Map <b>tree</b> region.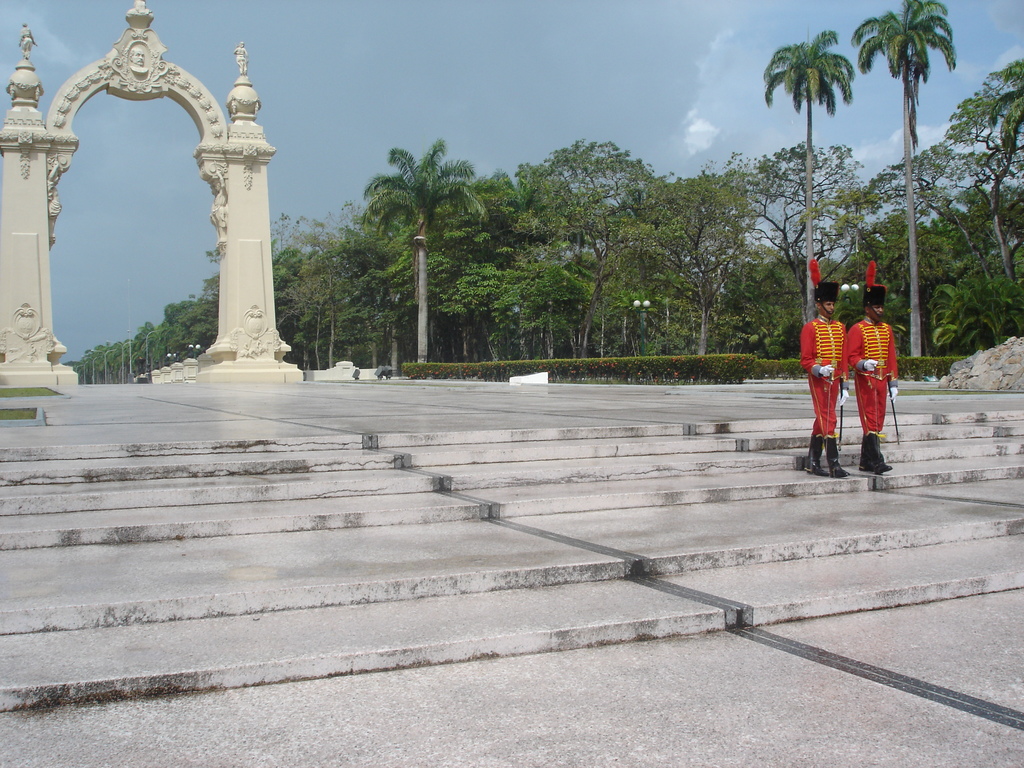
Mapped to [845, 0, 960, 353].
